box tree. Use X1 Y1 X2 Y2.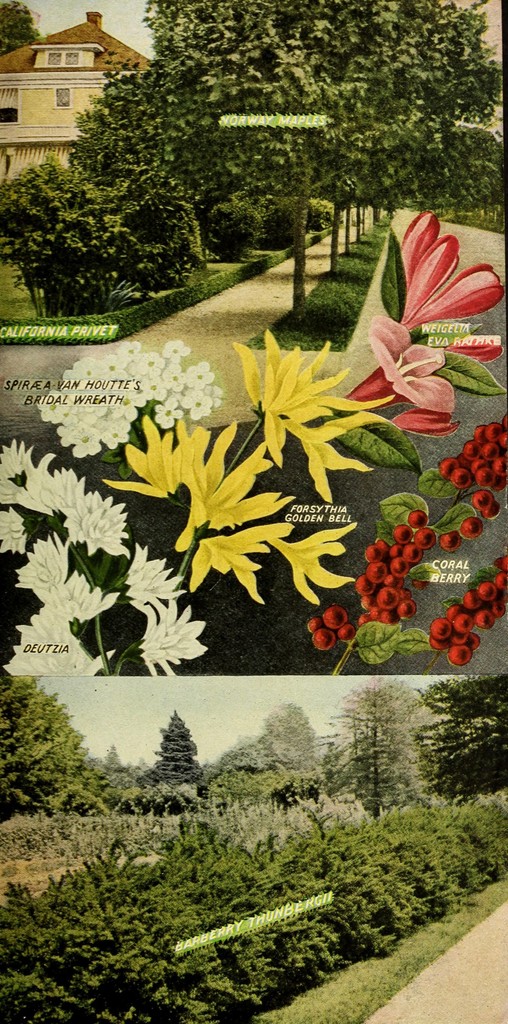
0 672 106 824.
